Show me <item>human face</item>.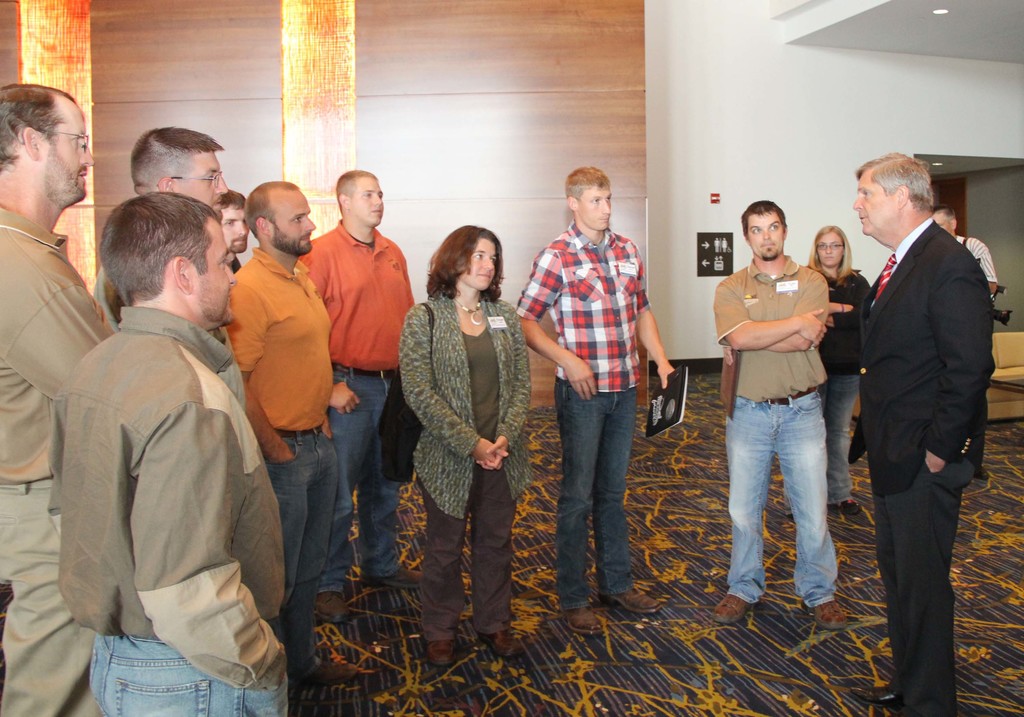
<item>human face</item> is here: <bbox>931, 213, 950, 236</bbox>.
